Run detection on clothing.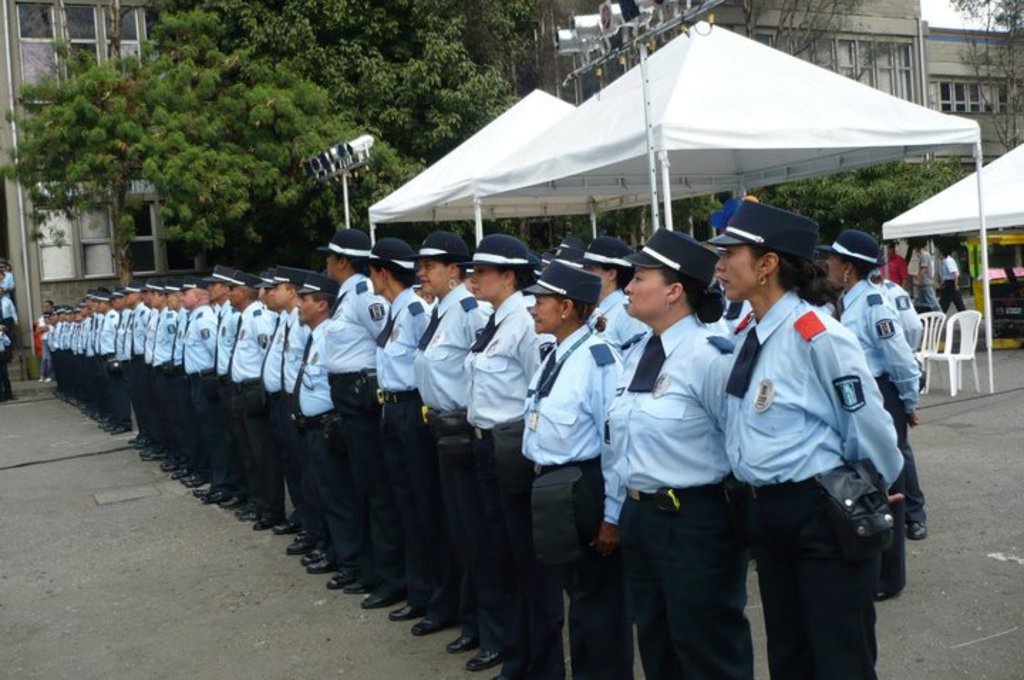
Result: 724/296/909/679.
